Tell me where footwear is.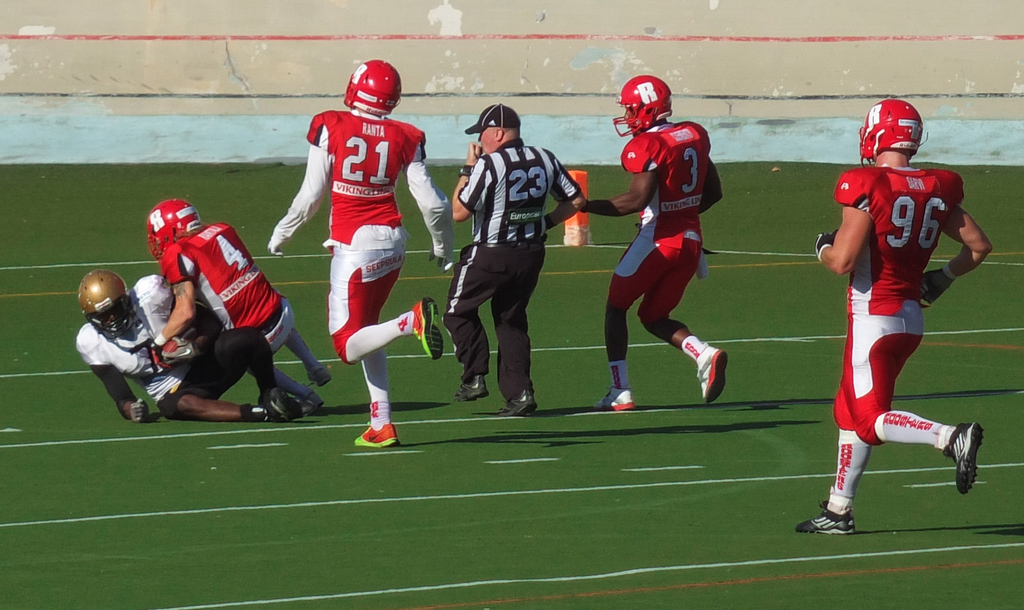
footwear is at [x1=947, y1=425, x2=982, y2=485].
